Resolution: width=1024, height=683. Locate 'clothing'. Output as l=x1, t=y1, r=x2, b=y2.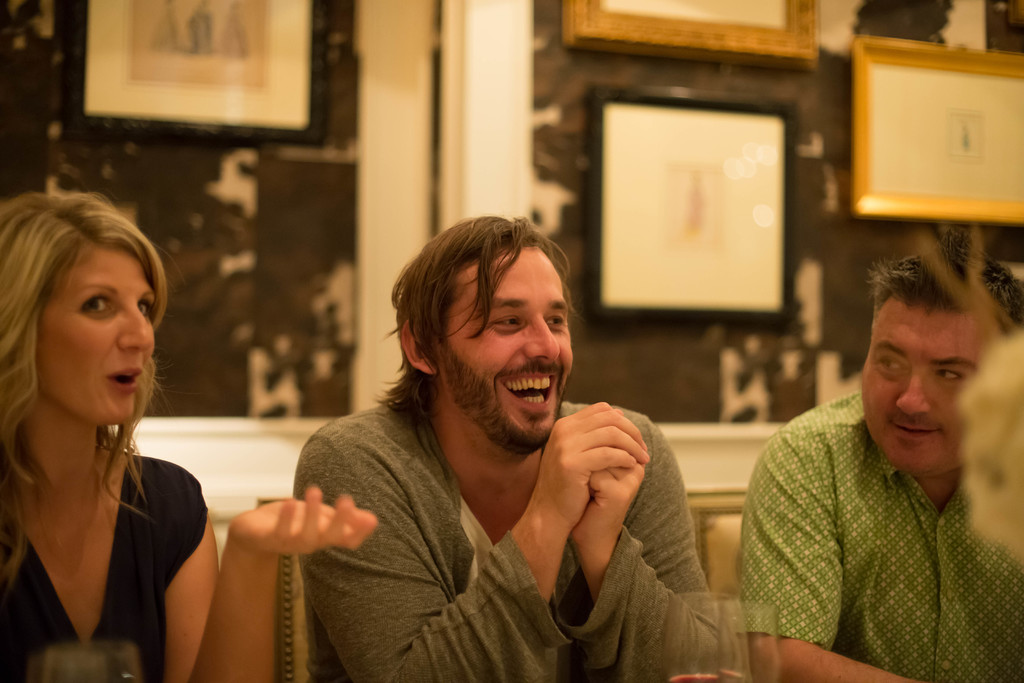
l=751, t=379, r=1012, b=674.
